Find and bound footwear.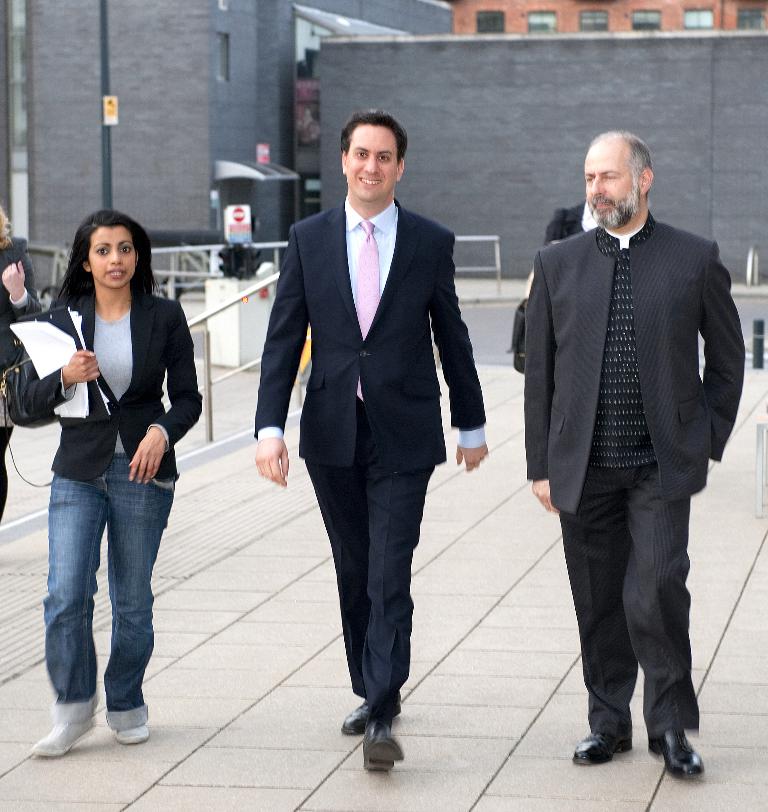
Bound: (341,697,403,738).
